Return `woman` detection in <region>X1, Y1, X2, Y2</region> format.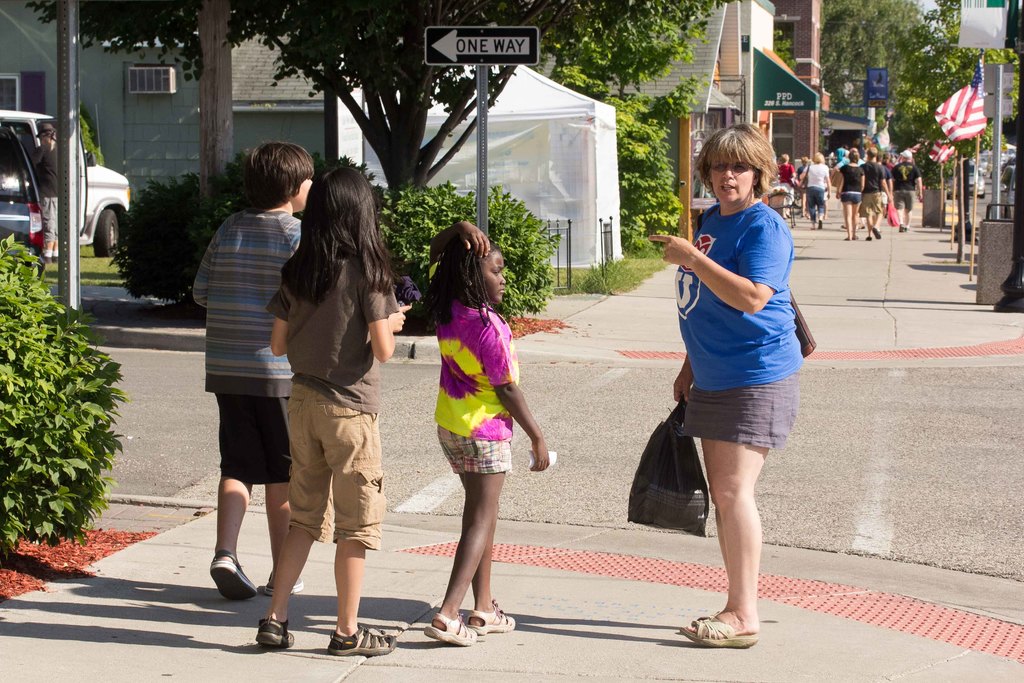
<region>774, 153, 796, 218</region>.
